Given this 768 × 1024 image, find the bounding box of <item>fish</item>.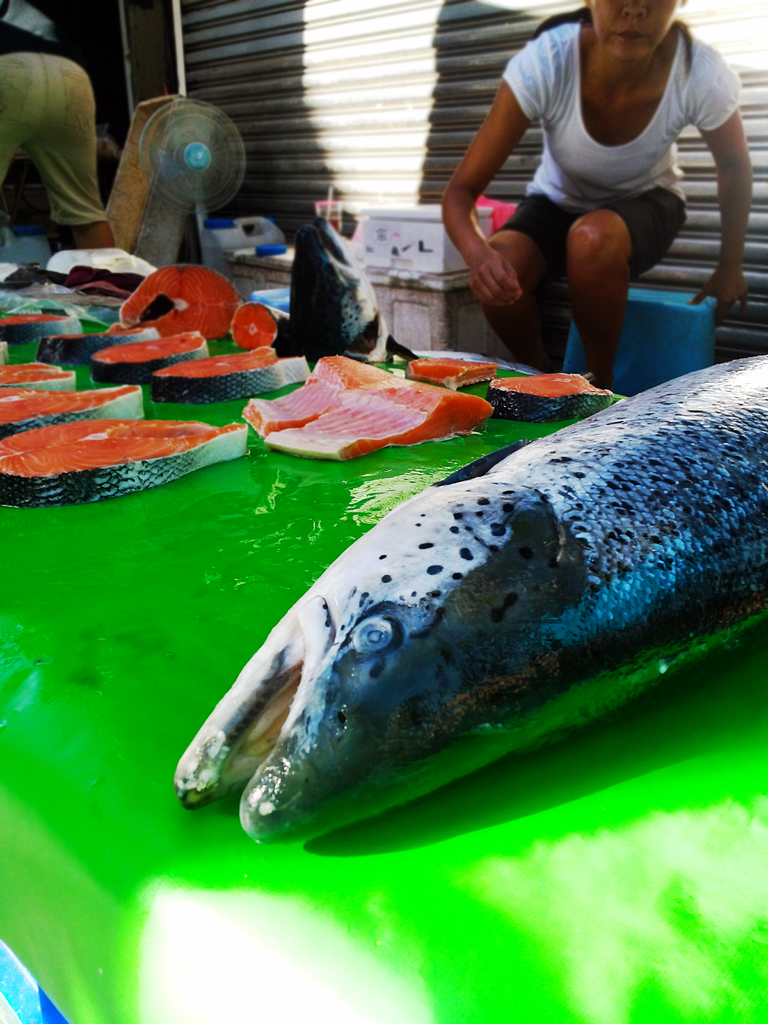
406,352,492,392.
